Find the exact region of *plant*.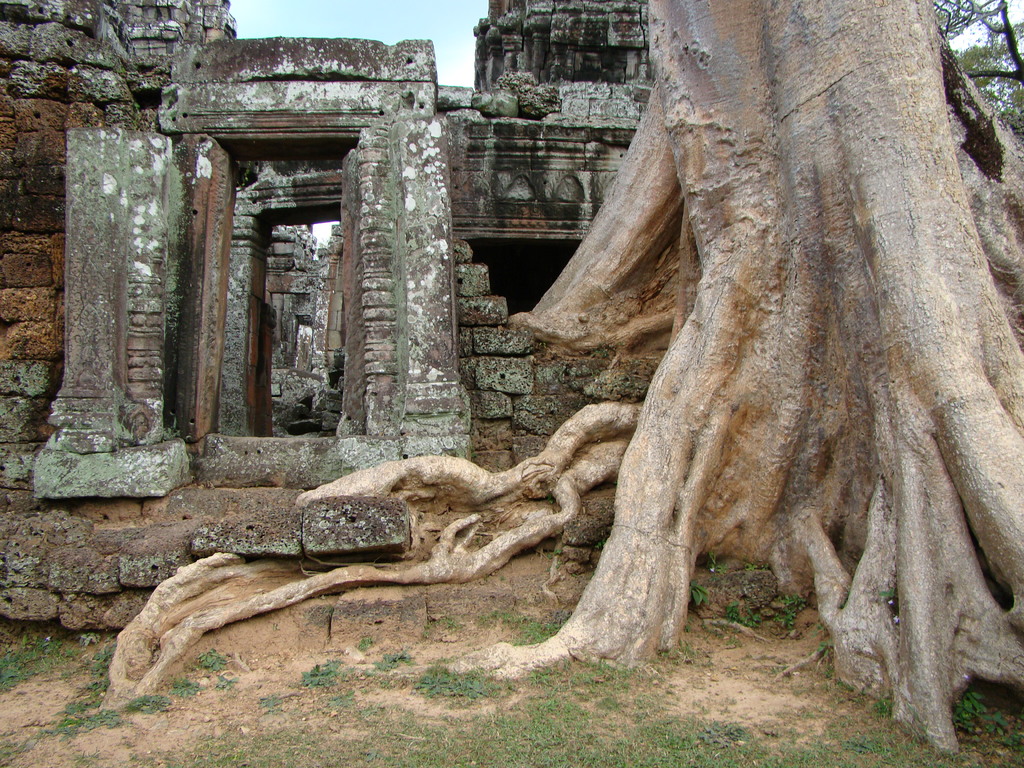
Exact region: [left=879, top=582, right=890, bottom=604].
